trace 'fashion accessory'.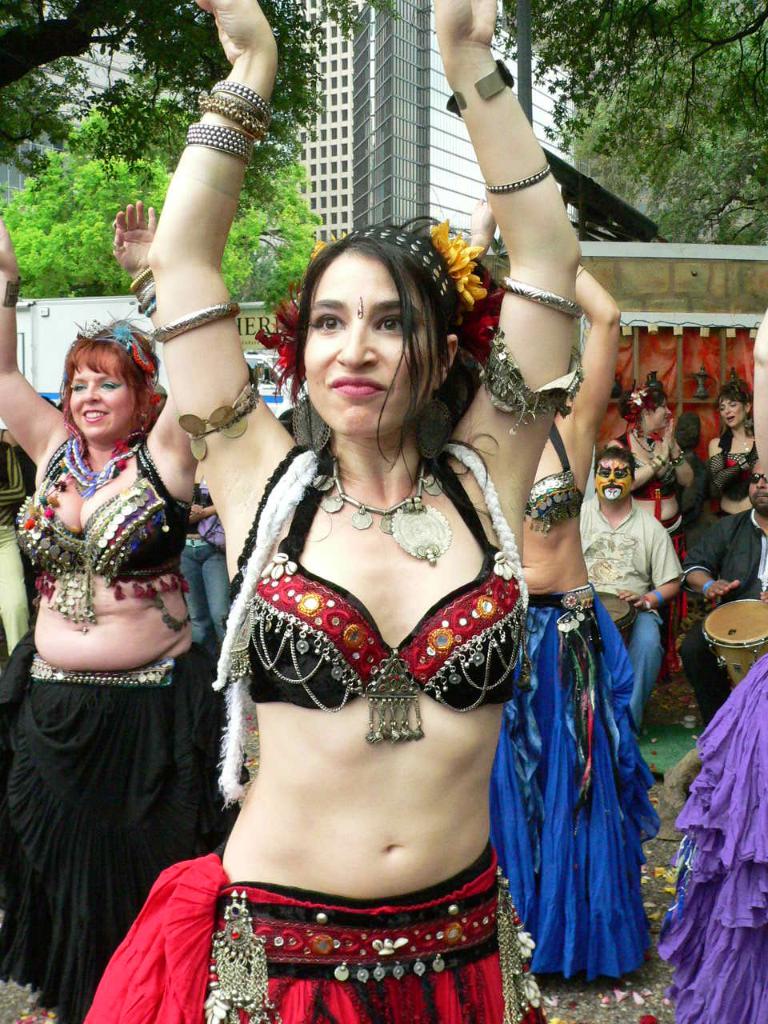
Traced to BBox(450, 54, 515, 117).
